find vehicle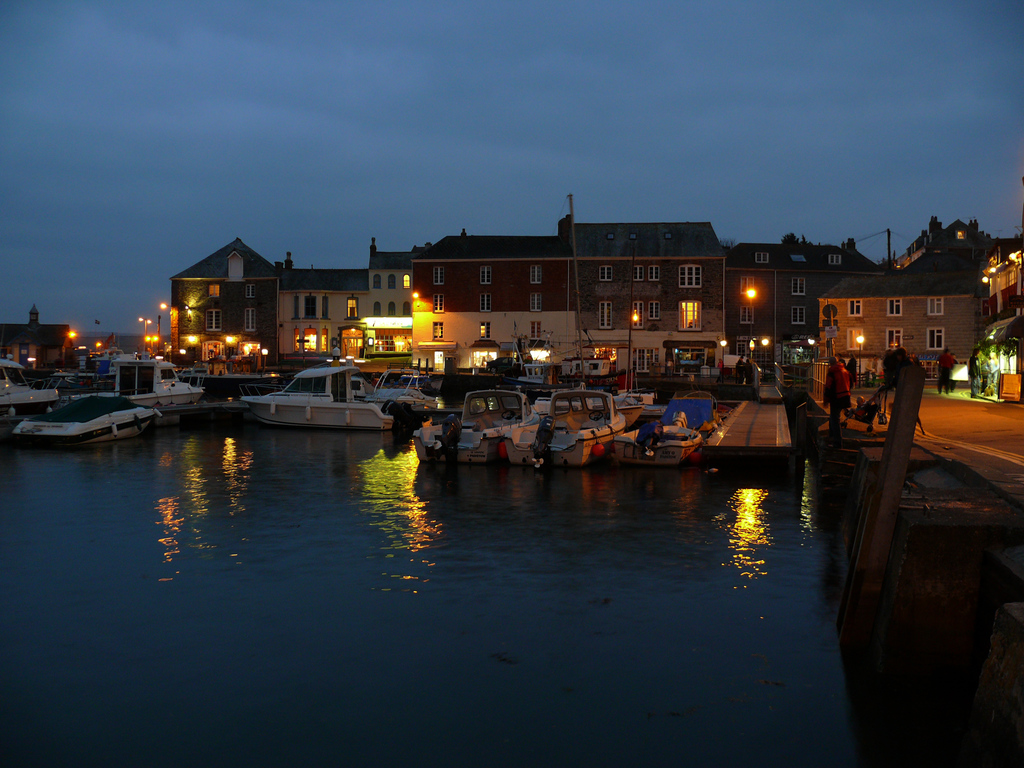
crop(0, 352, 60, 412)
